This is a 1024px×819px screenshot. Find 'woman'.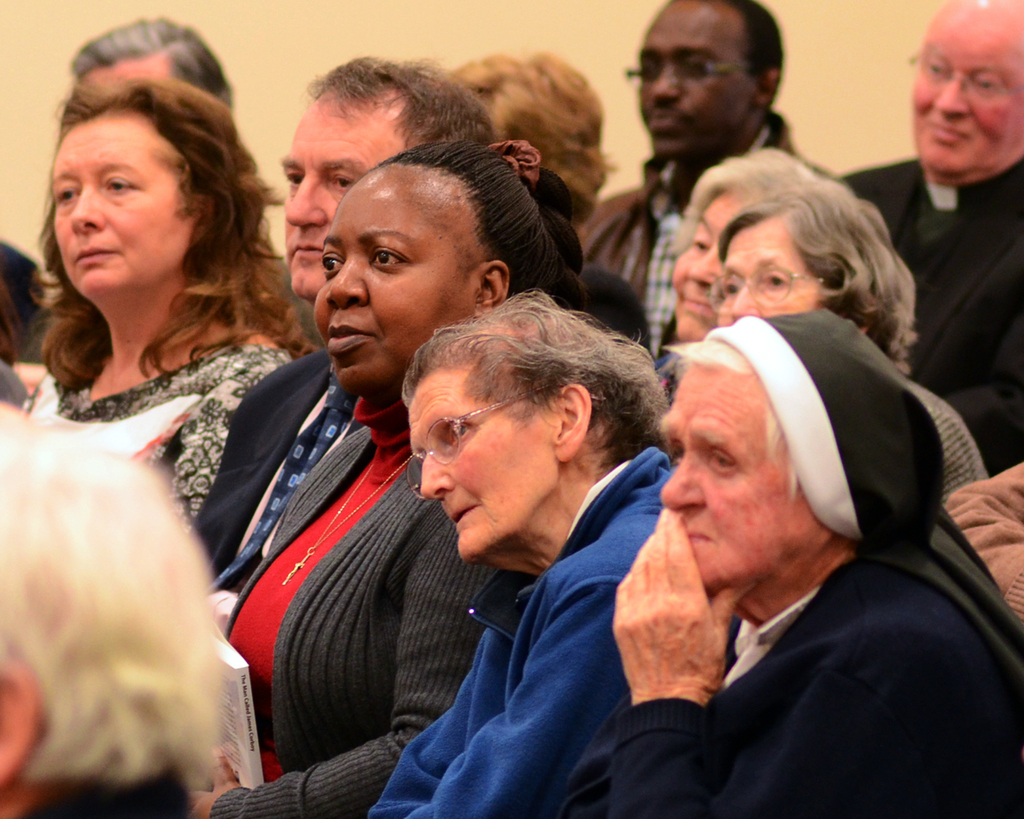
Bounding box: 4/26/308/533.
